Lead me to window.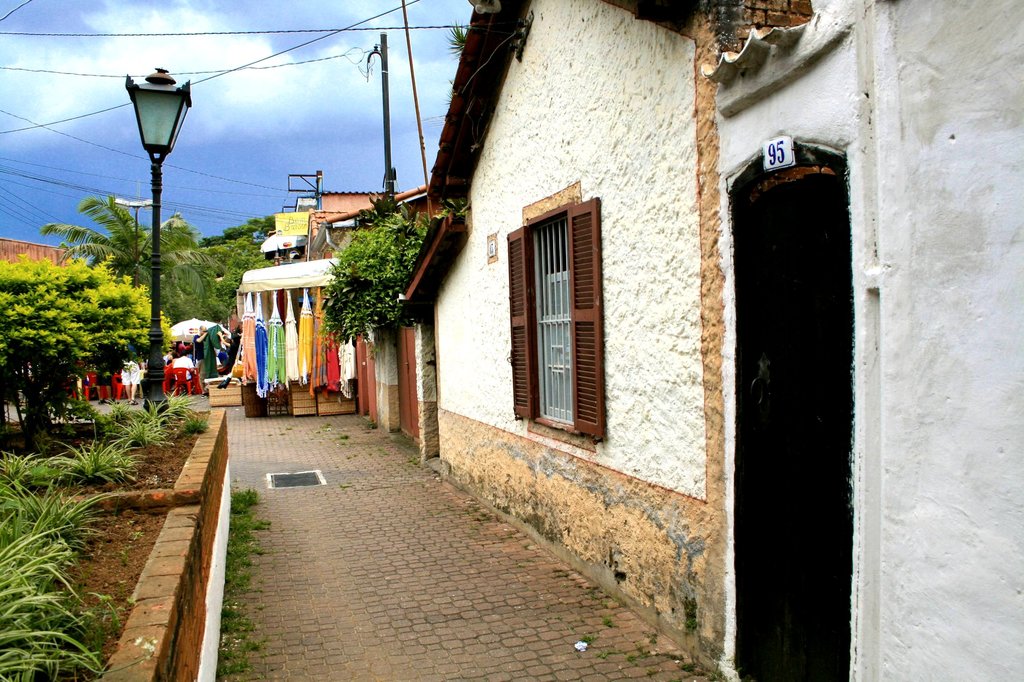
Lead to box=[507, 170, 619, 429].
